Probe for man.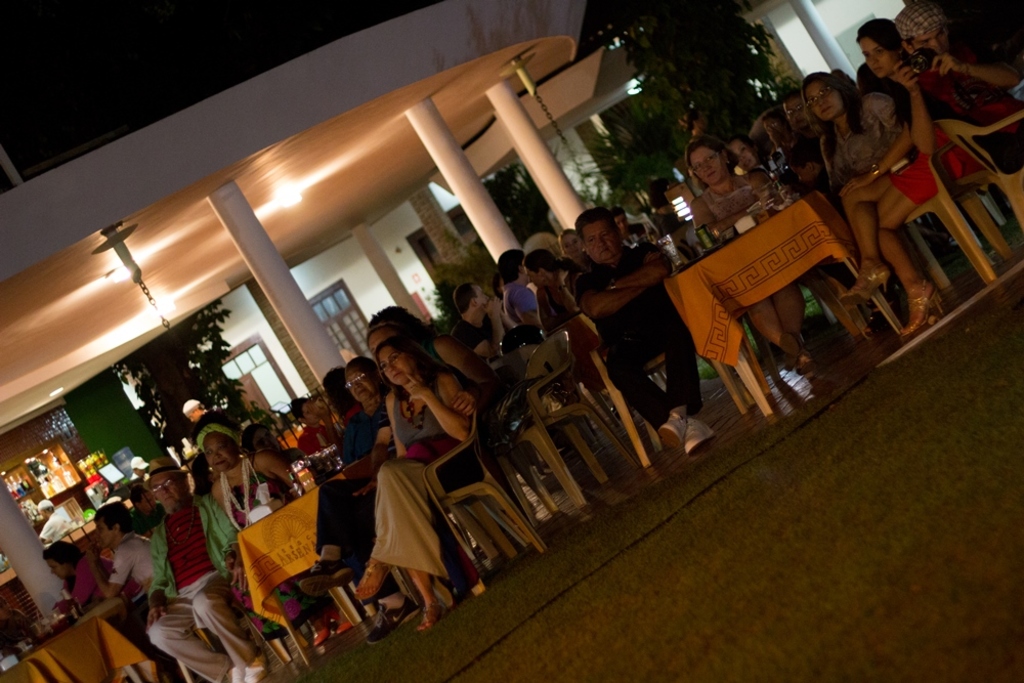
Probe result: (36,501,63,544).
